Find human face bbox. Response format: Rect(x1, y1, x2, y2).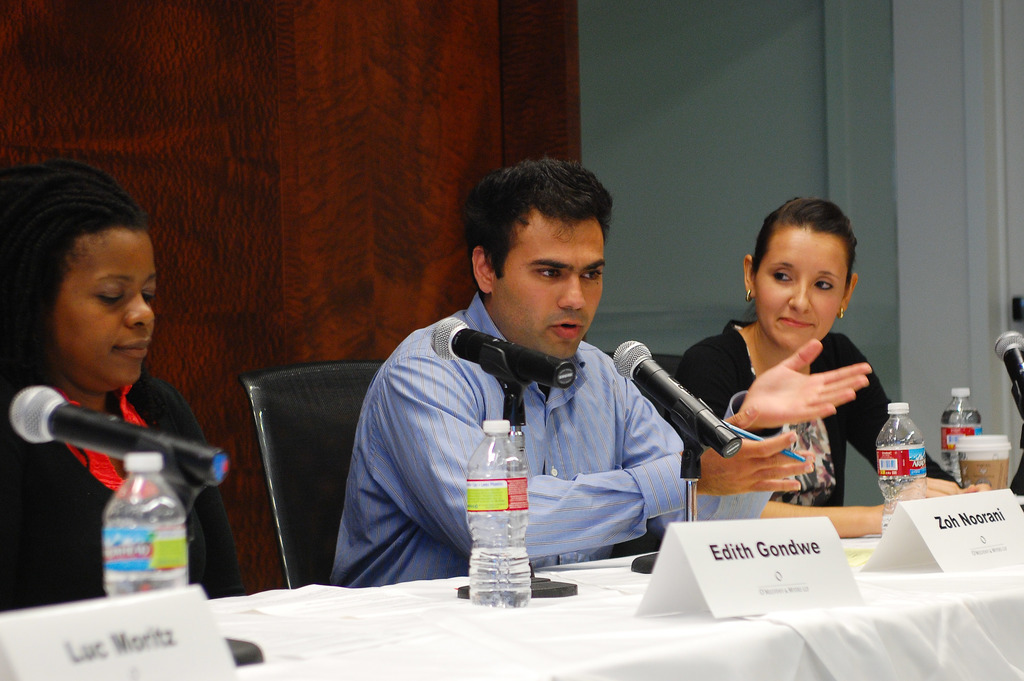
Rect(485, 213, 600, 354).
